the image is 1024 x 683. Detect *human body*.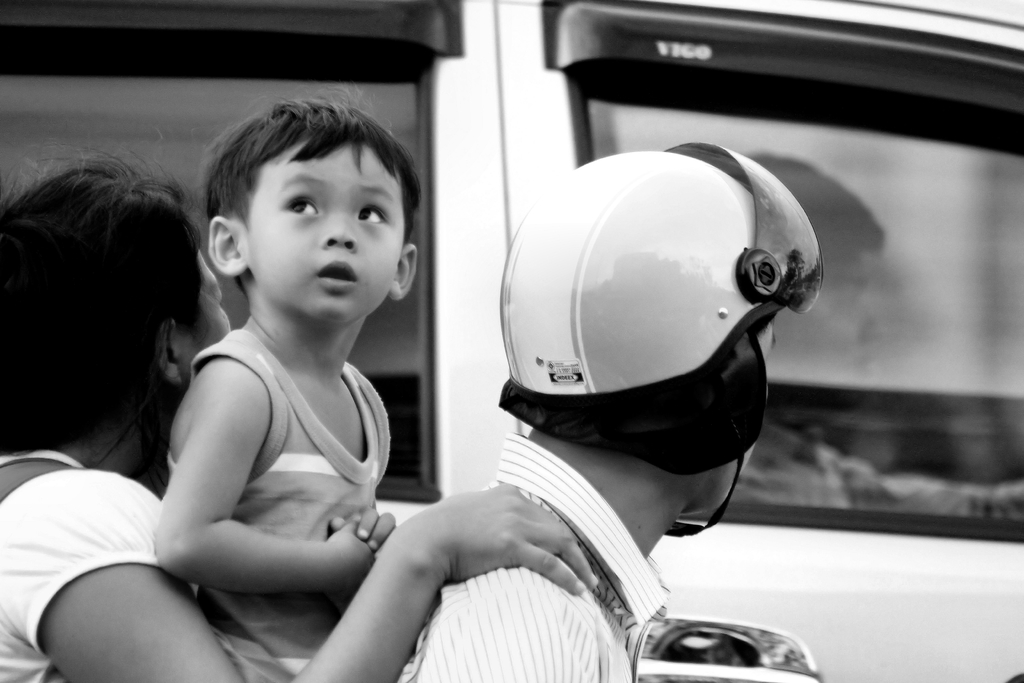
Detection: <bbox>0, 416, 606, 682</bbox>.
